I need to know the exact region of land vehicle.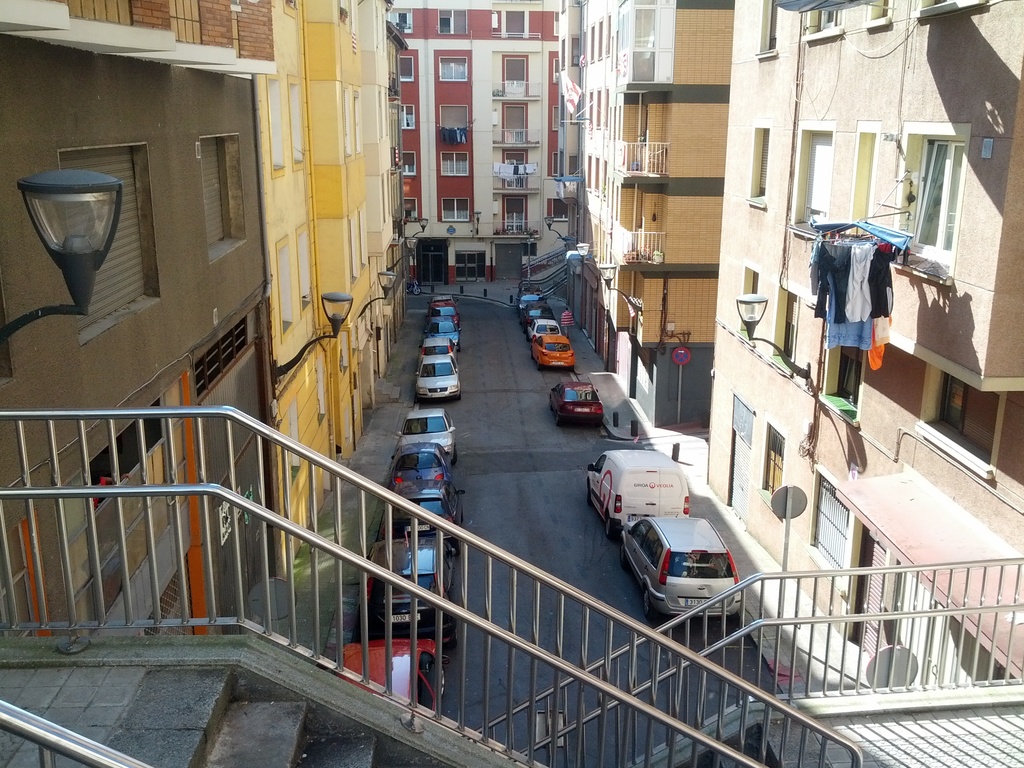
Region: pyautogui.locateOnScreen(615, 504, 766, 618).
